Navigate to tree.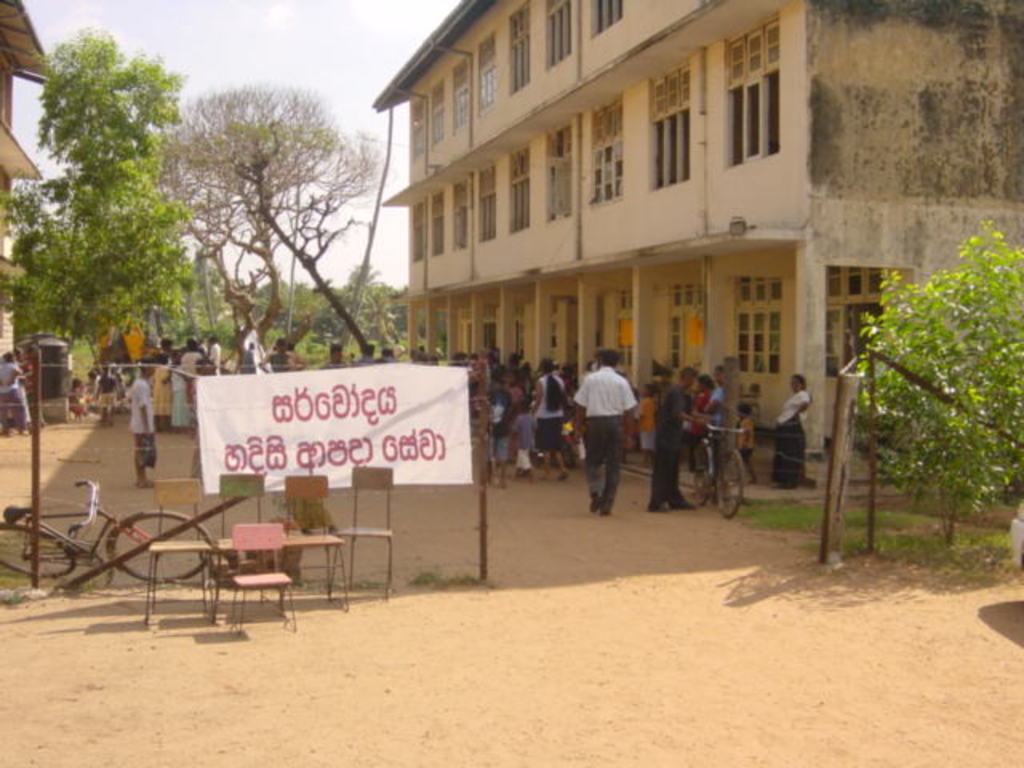
Navigation target: l=144, t=83, r=392, b=373.
